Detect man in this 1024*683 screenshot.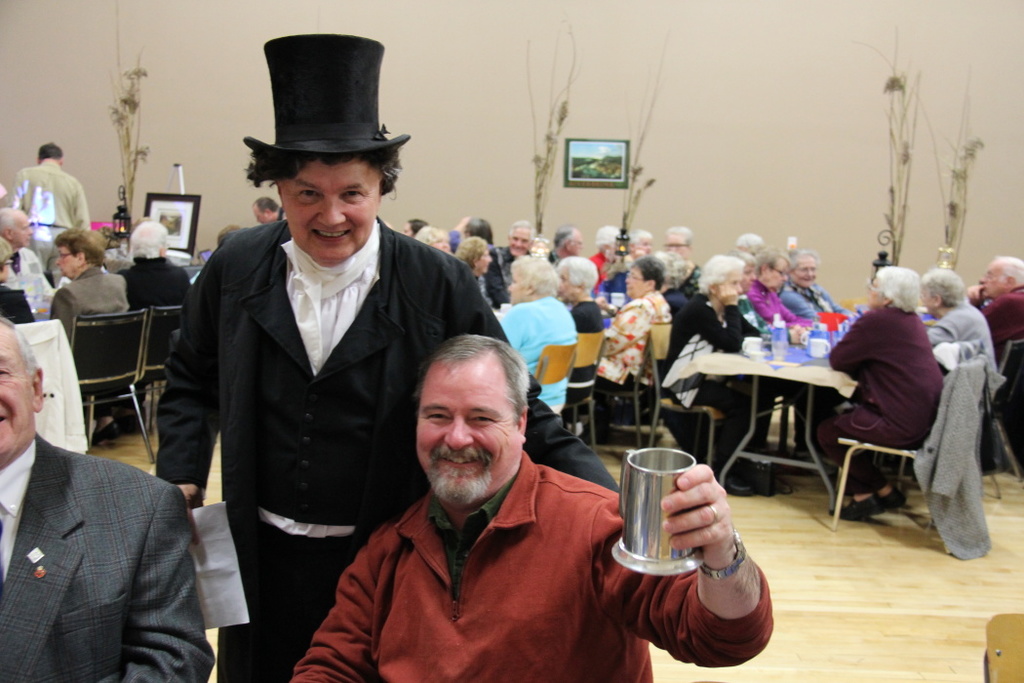
Detection: [106, 211, 183, 323].
